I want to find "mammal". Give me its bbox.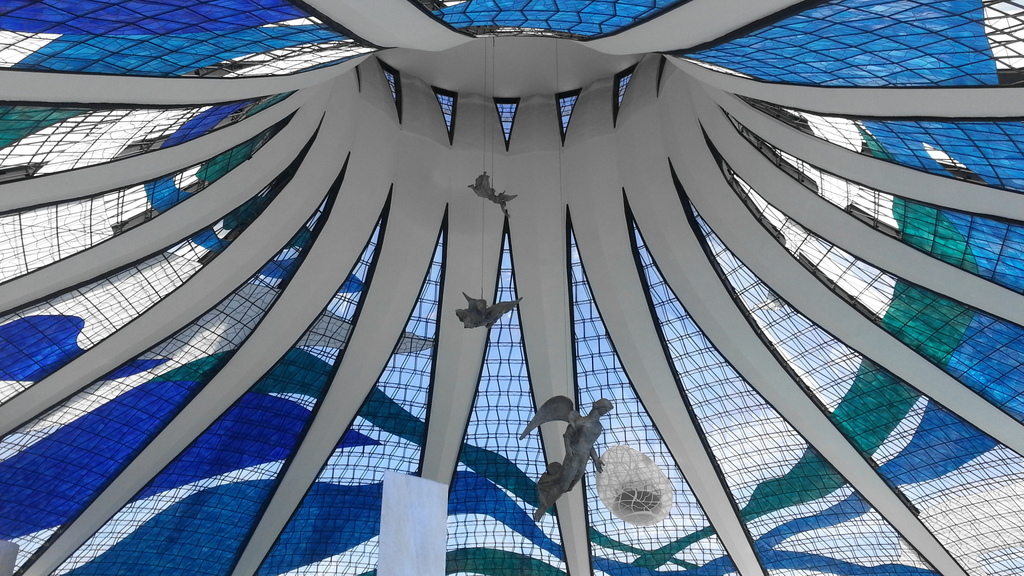
BBox(455, 290, 522, 328).
